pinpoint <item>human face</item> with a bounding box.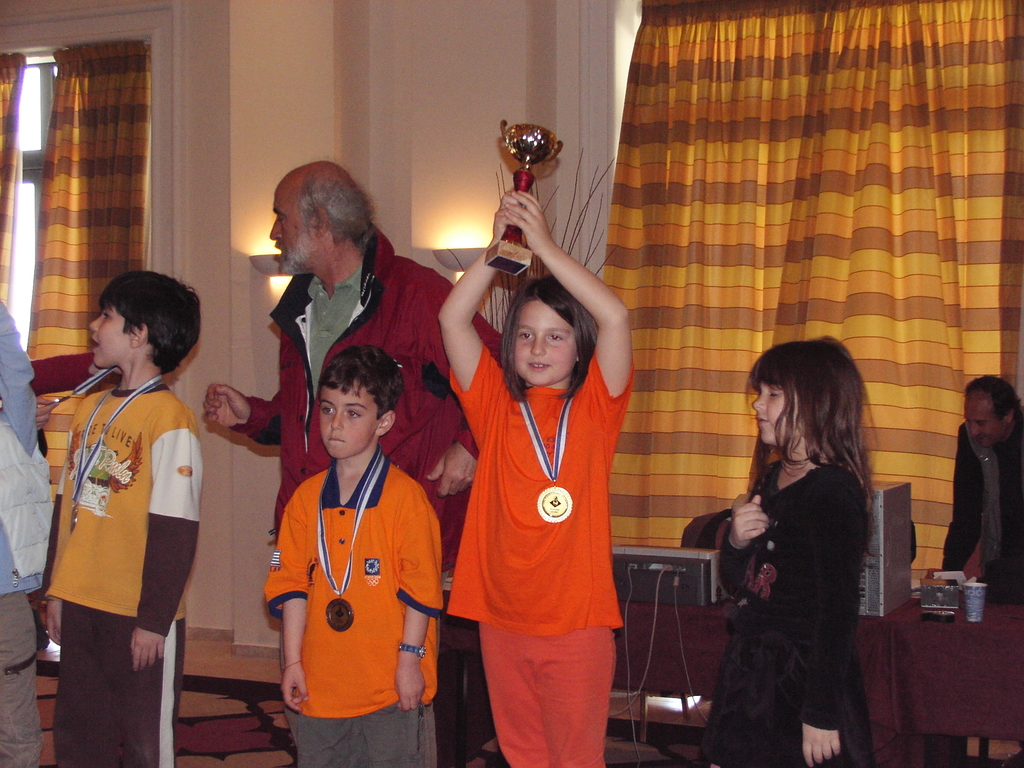
<bbox>969, 397, 1001, 452</bbox>.
